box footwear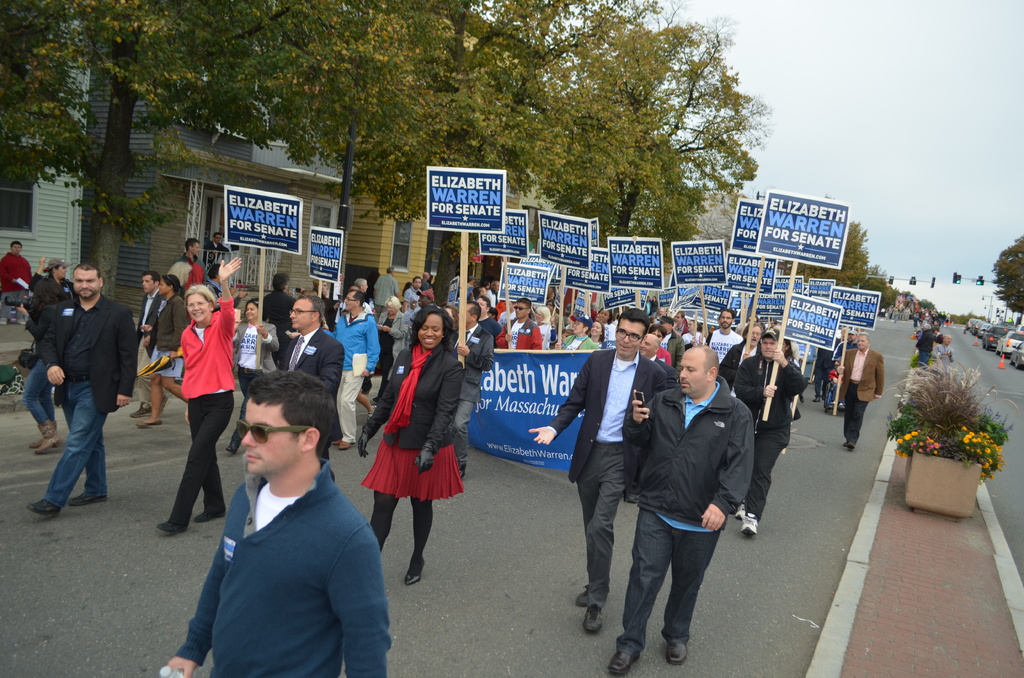
(458, 469, 466, 482)
